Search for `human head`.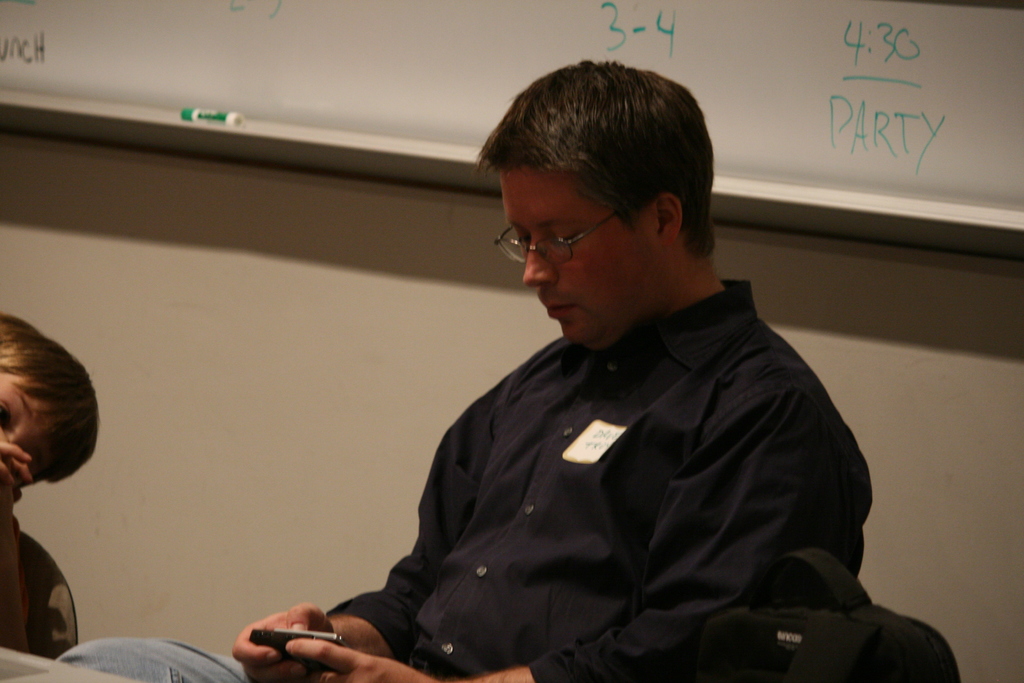
Found at select_region(472, 64, 713, 346).
